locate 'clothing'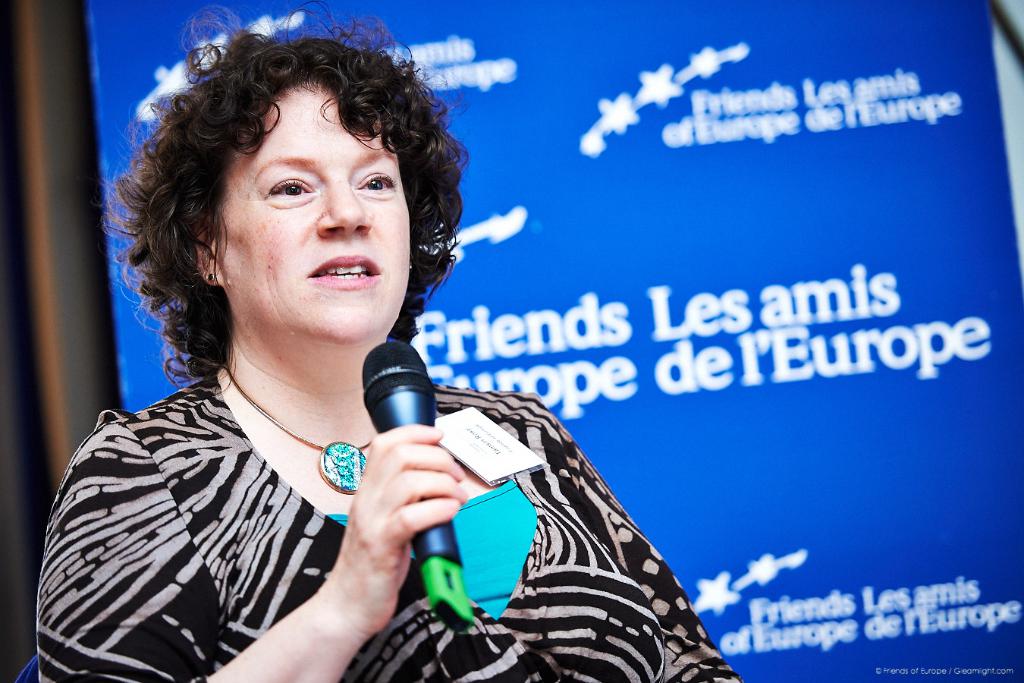
box(36, 318, 642, 682)
